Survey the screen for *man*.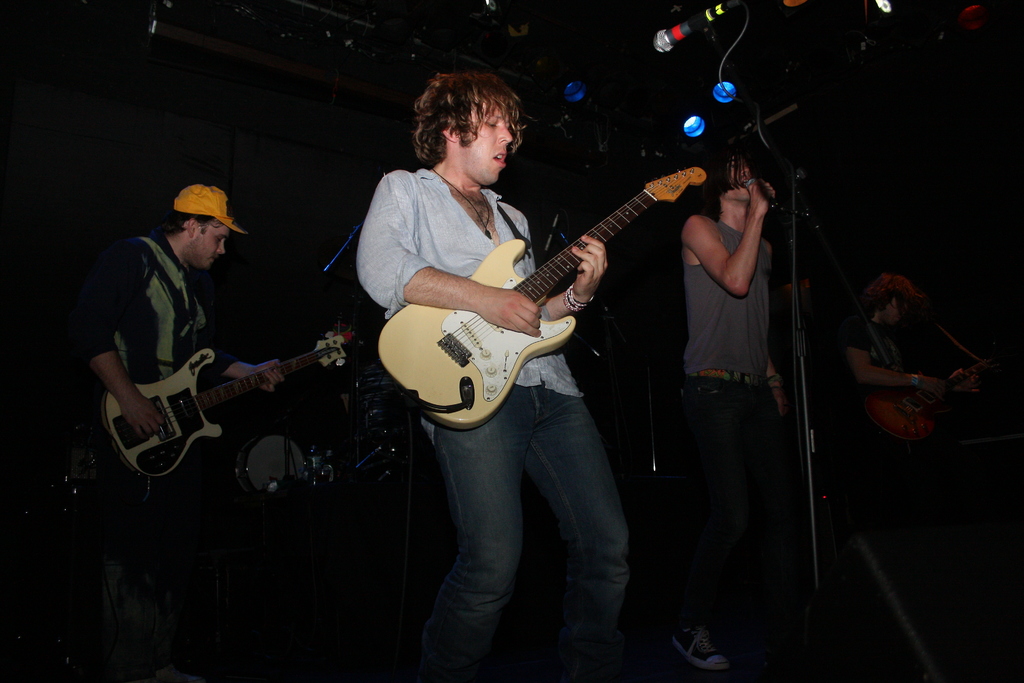
Survey found: locate(846, 265, 950, 618).
